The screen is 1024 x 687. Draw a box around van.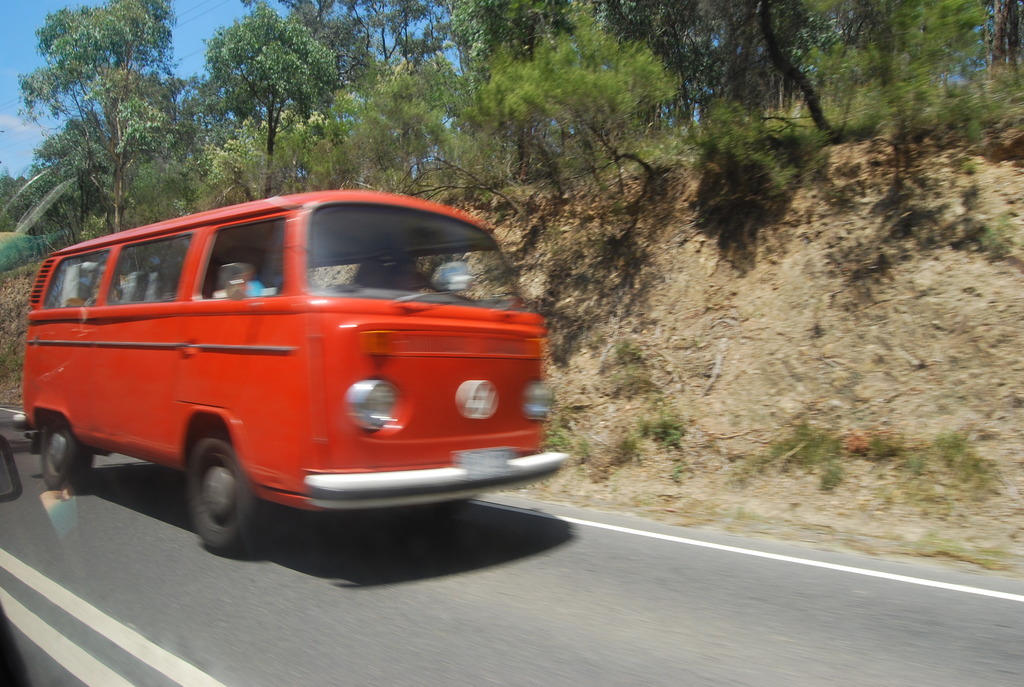
[x1=12, y1=187, x2=570, y2=558].
